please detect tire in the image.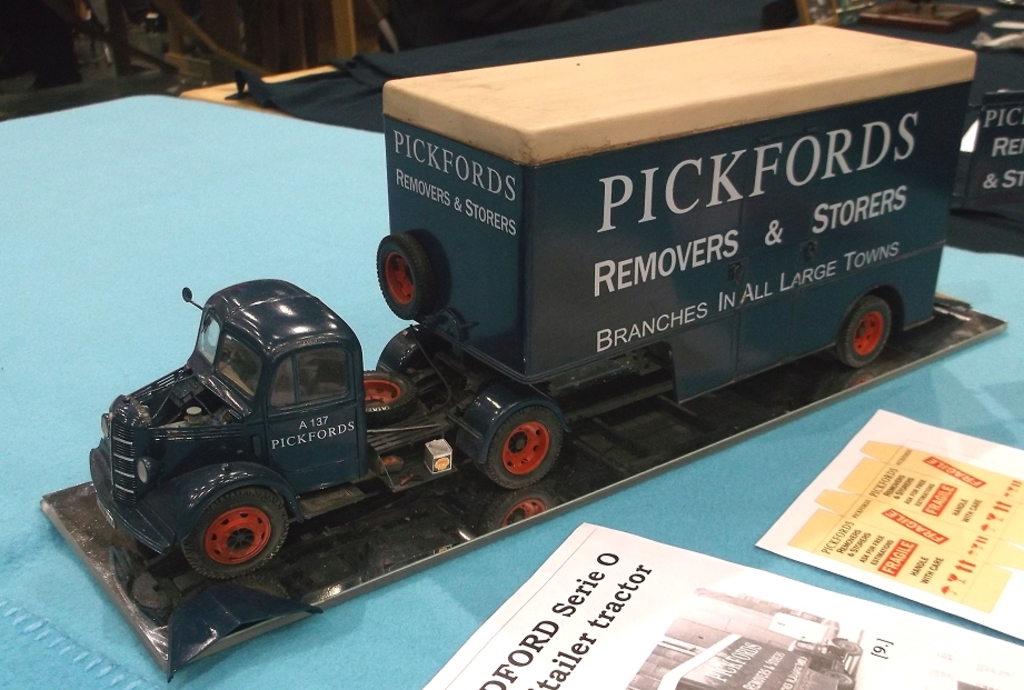
[466, 382, 575, 498].
